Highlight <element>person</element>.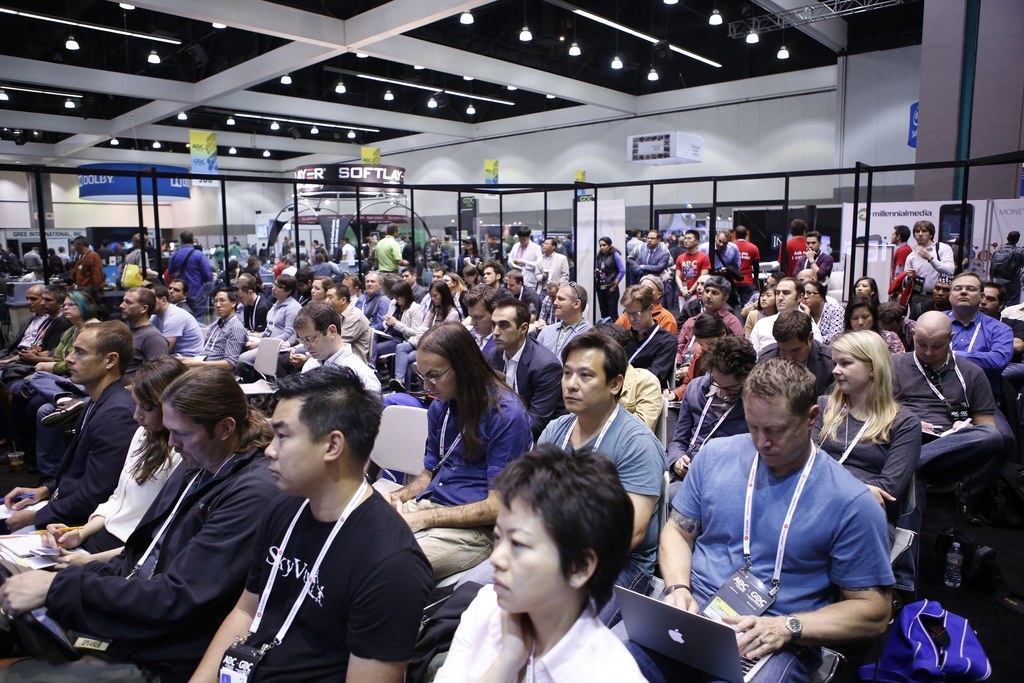
Highlighted region: bbox(0, 319, 129, 533).
